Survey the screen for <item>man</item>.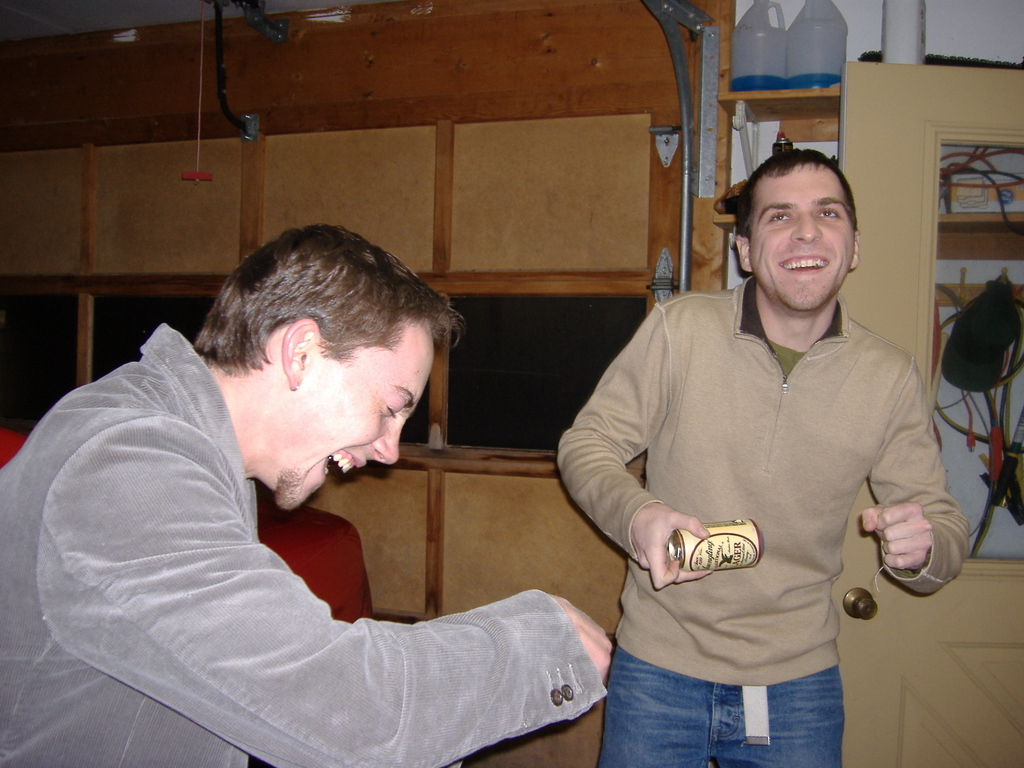
Survey found: (0,220,618,767).
